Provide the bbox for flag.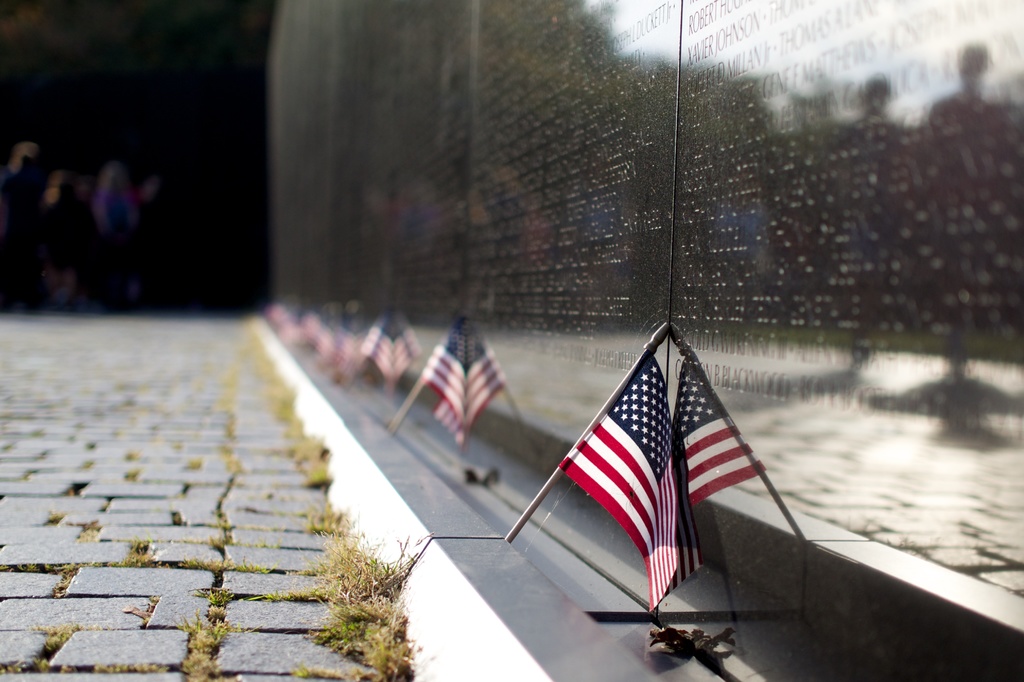
bbox(352, 307, 397, 382).
